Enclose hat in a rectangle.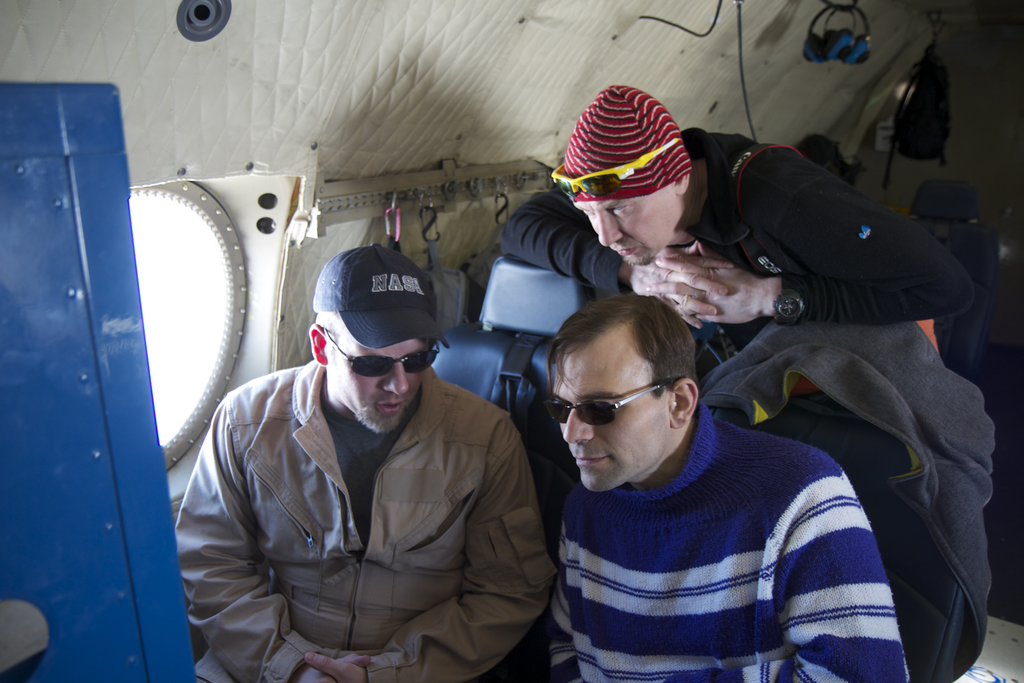
[310, 239, 453, 349].
